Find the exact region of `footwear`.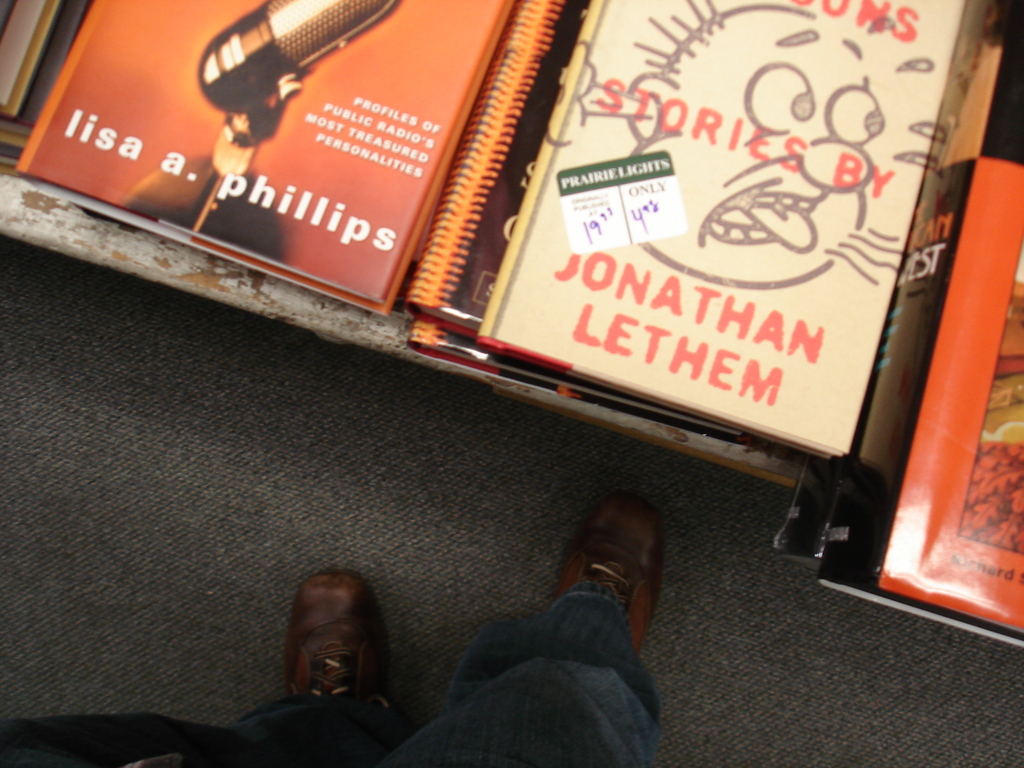
Exact region: {"left": 294, "top": 579, "right": 419, "bottom": 717}.
